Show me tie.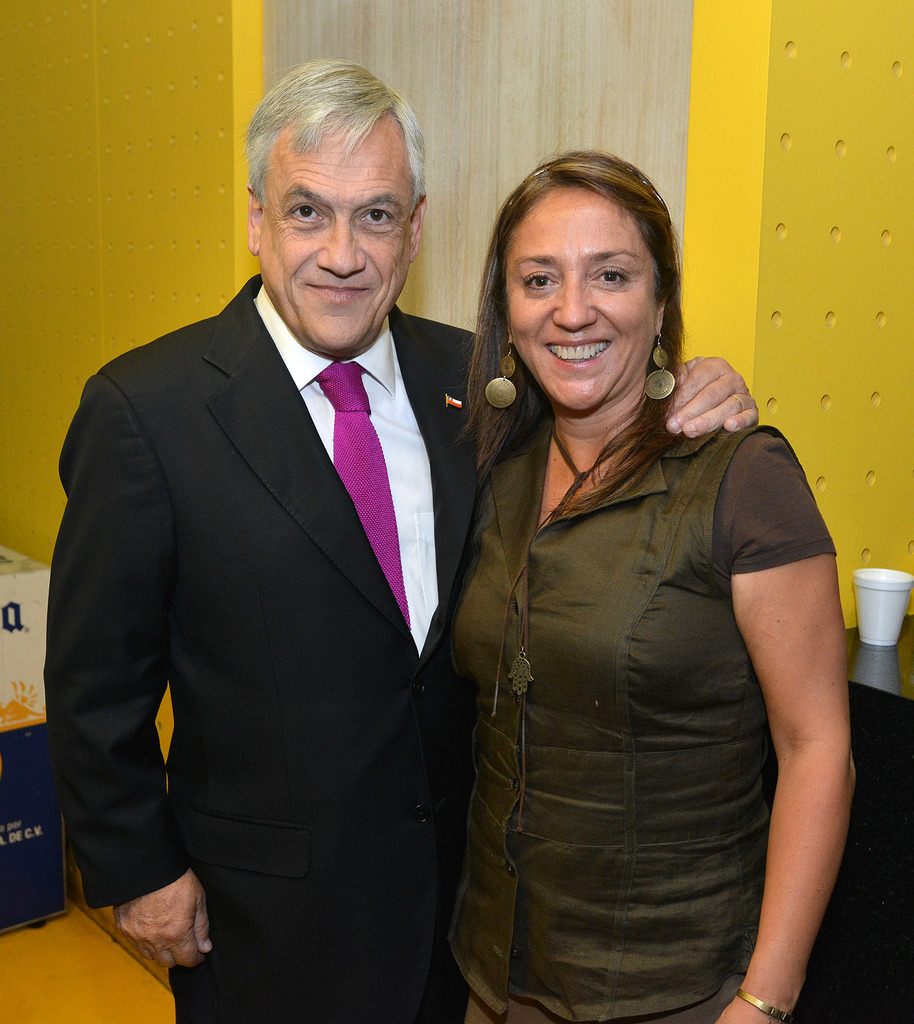
tie is here: left=311, top=356, right=413, bottom=628.
